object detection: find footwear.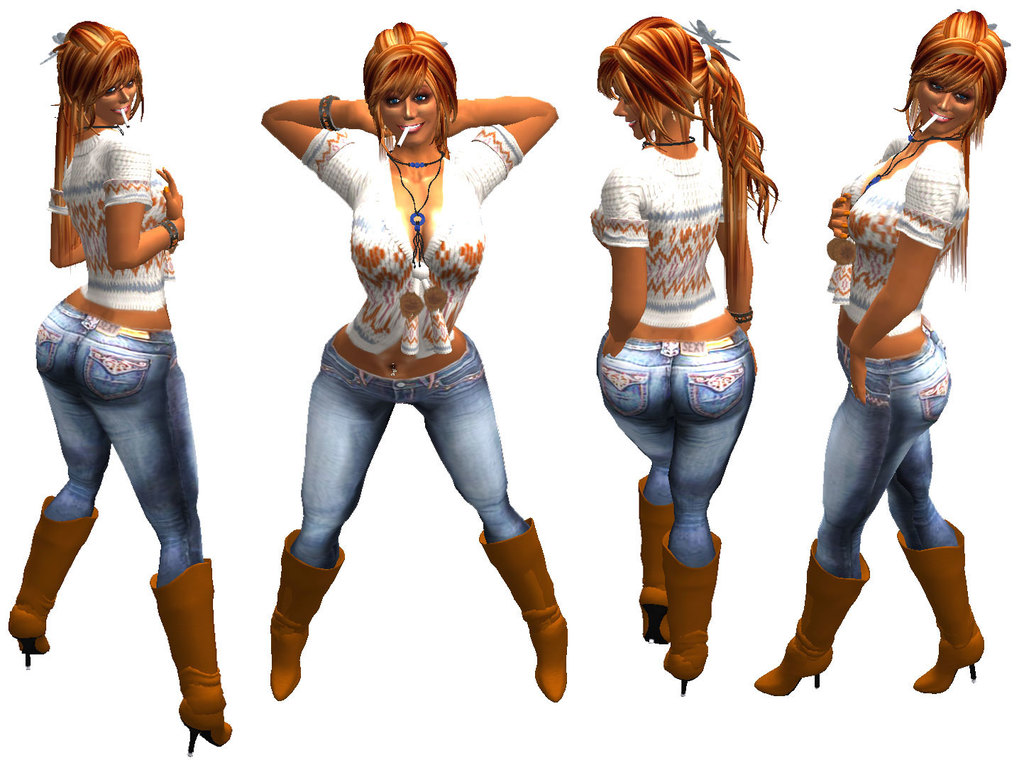
637,475,676,646.
